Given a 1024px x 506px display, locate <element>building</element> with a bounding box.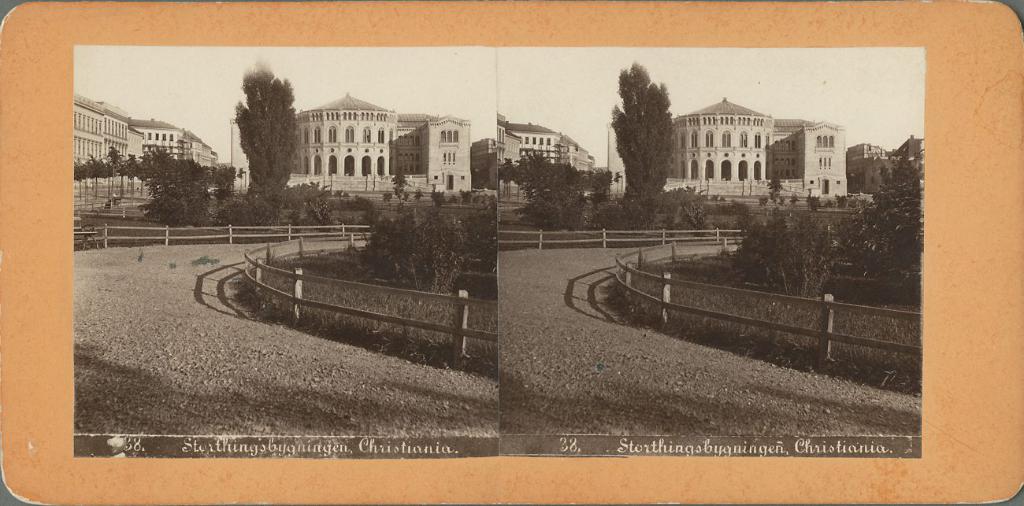
Located: {"x1": 660, "y1": 94, "x2": 844, "y2": 198}.
